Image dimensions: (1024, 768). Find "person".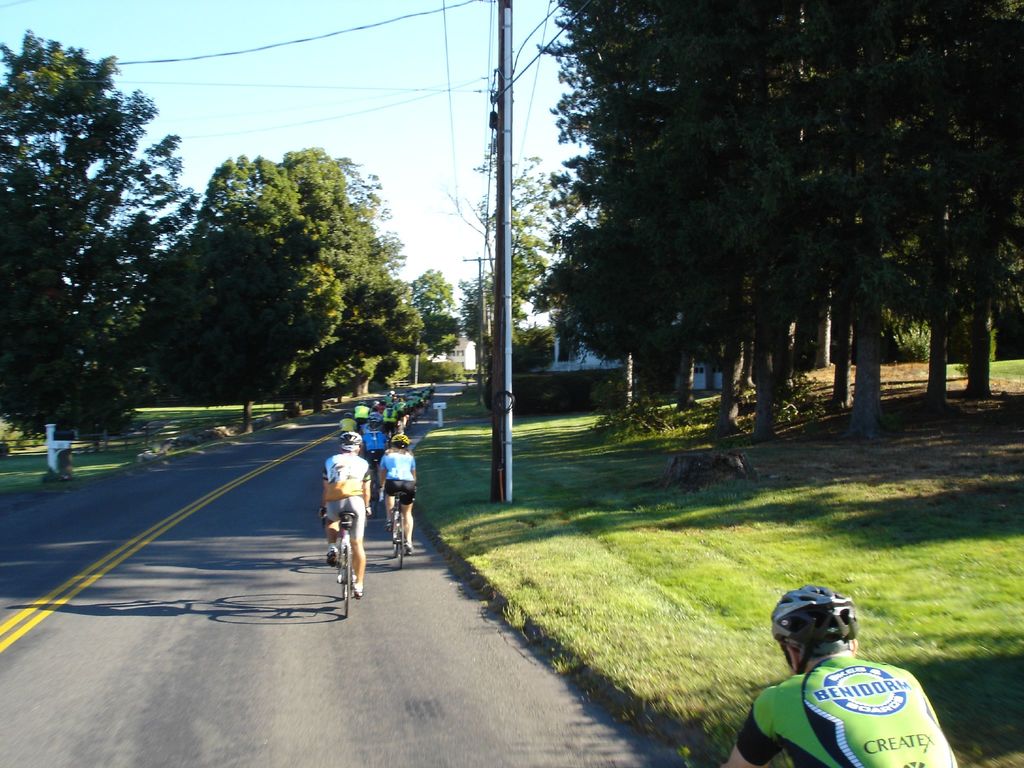
(x1=321, y1=430, x2=372, y2=604).
